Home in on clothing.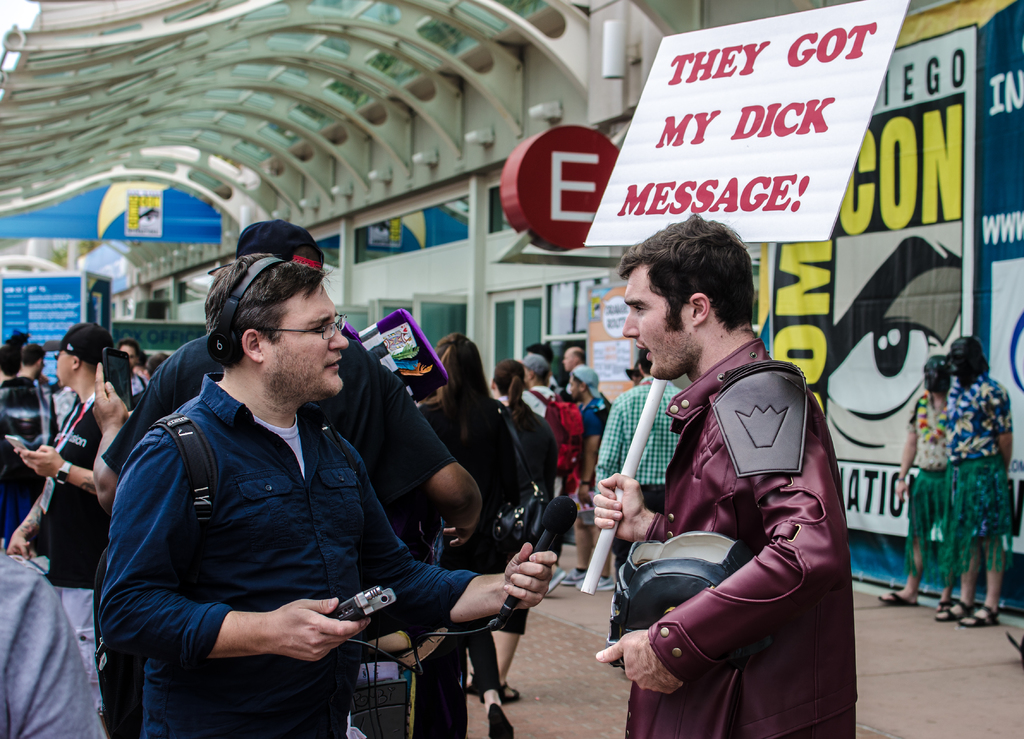
Homed in at l=40, t=376, r=125, b=682.
